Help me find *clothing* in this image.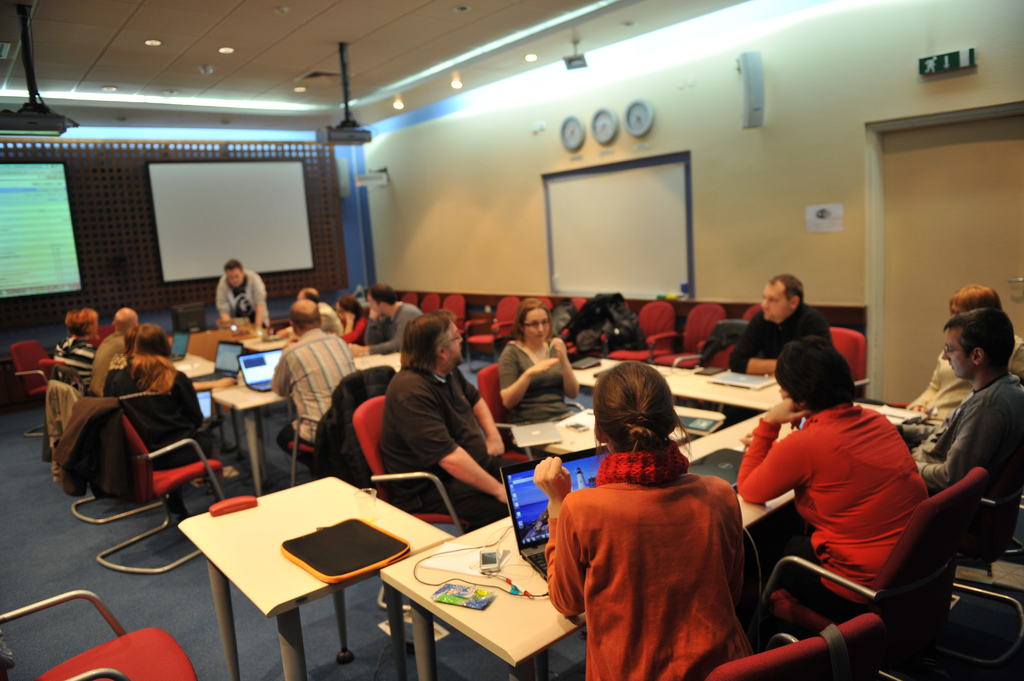
Found it: (x1=735, y1=403, x2=930, y2=622).
